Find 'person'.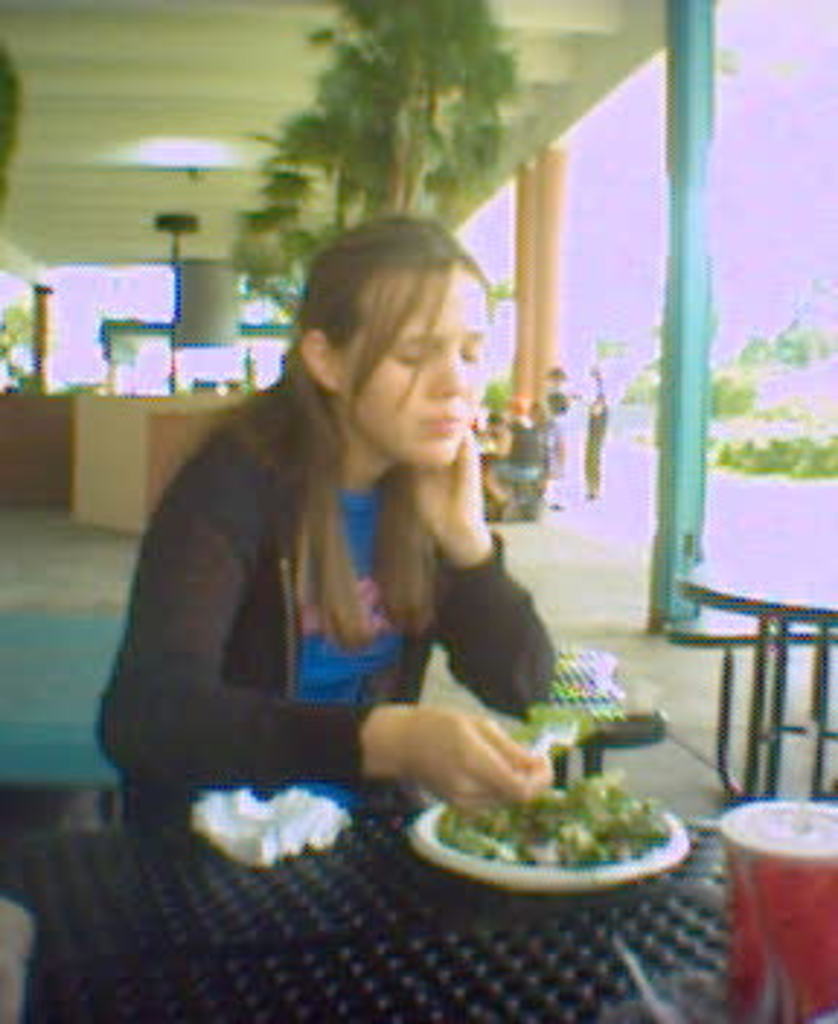
570,358,608,521.
